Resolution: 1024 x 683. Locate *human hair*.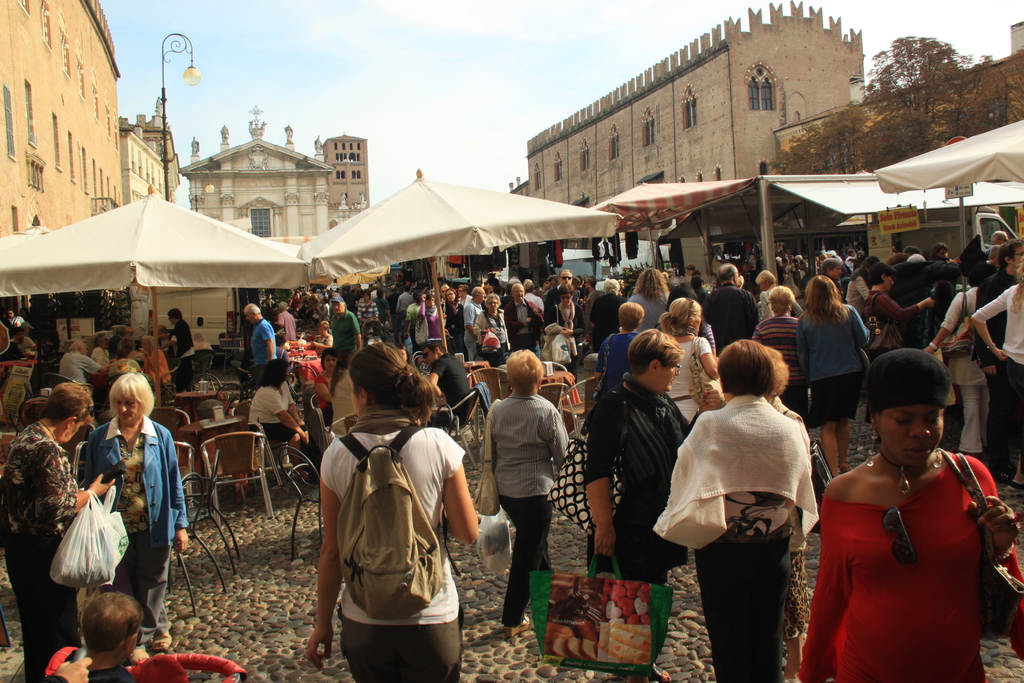
(152, 324, 167, 337).
